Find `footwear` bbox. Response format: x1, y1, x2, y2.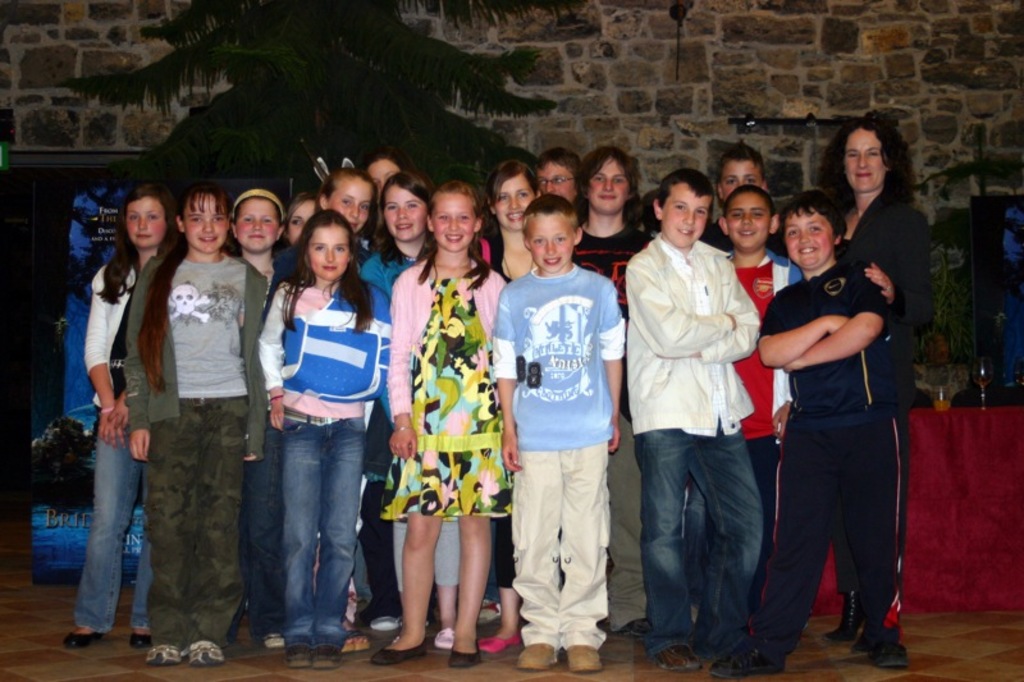
188, 646, 227, 667.
